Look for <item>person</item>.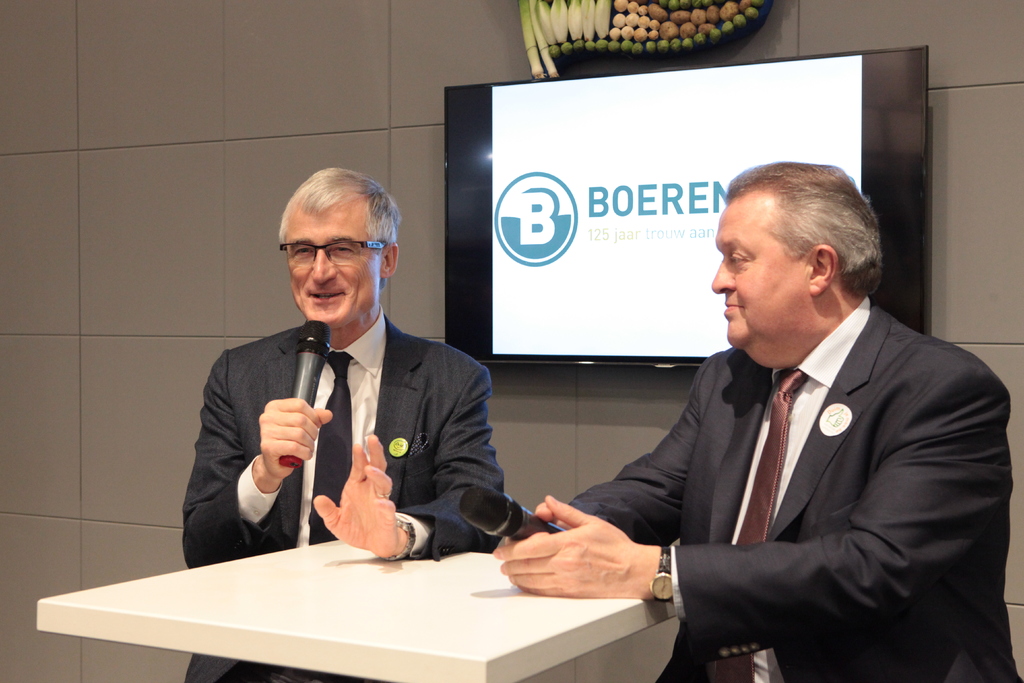
Found: x1=184 y1=163 x2=506 y2=614.
